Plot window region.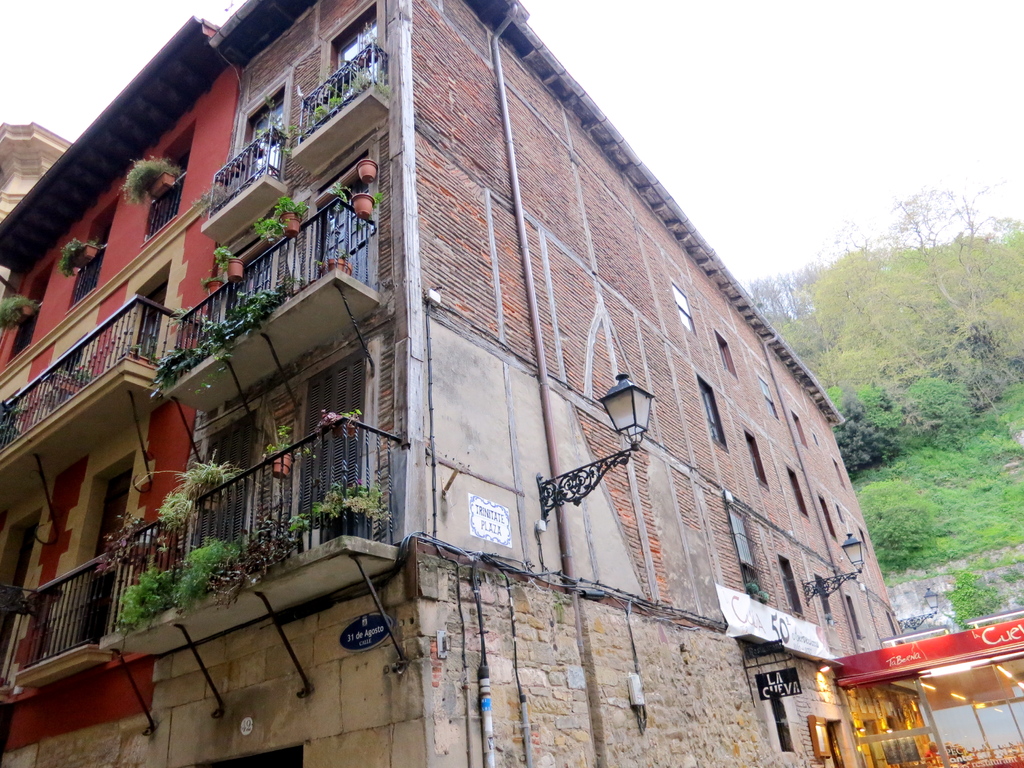
Plotted at x1=884 y1=611 x2=900 y2=634.
